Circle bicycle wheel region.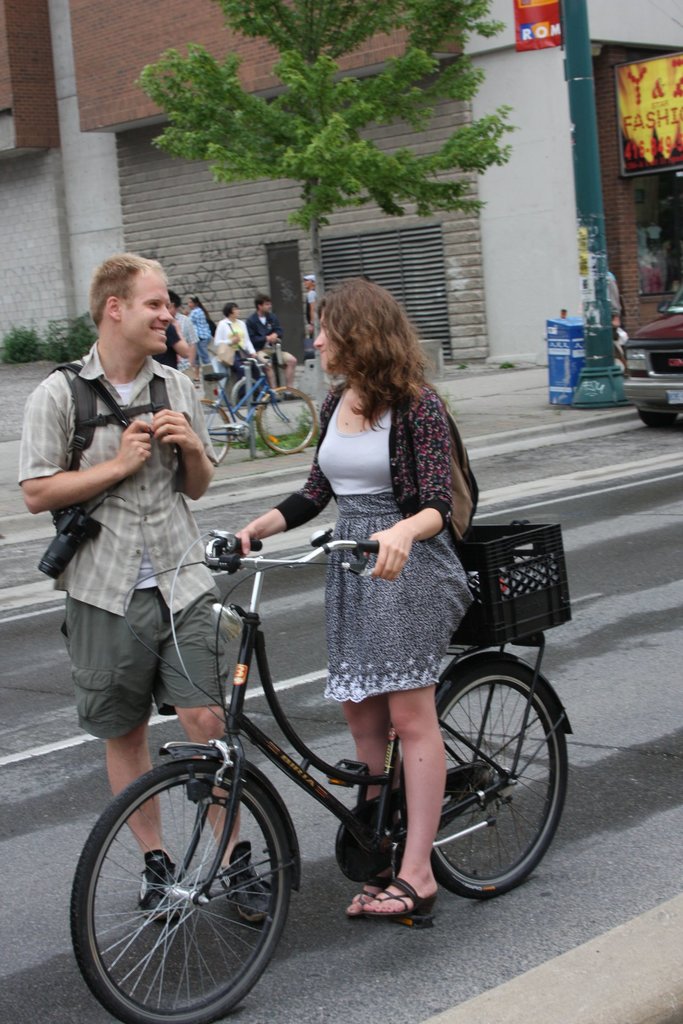
Region: 69 759 288 1023.
